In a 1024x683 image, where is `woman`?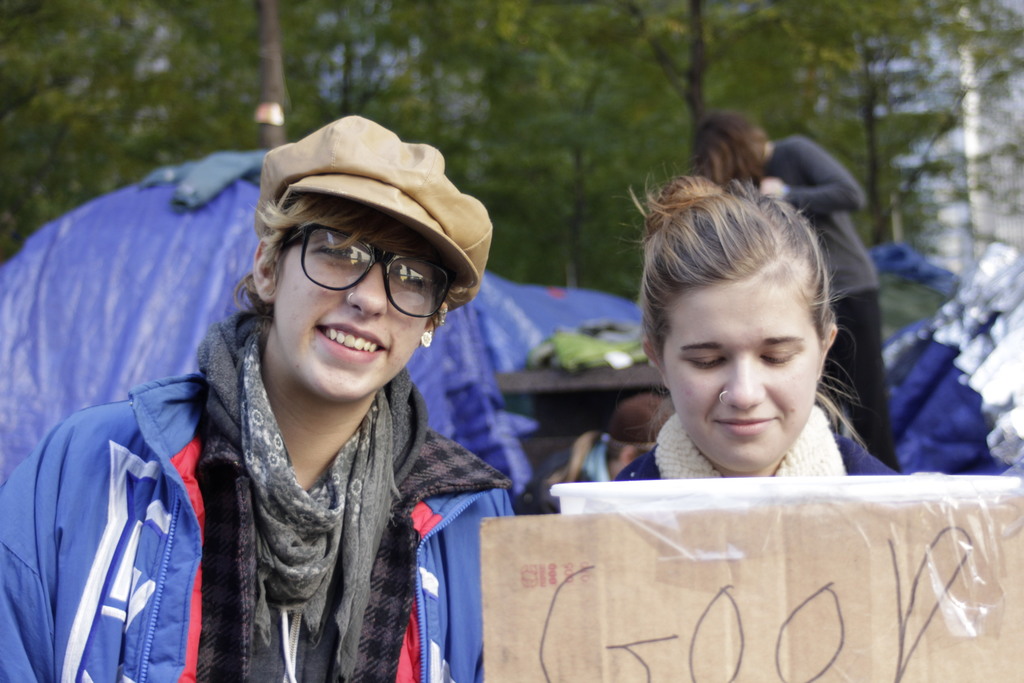
[left=684, top=120, right=916, bottom=474].
